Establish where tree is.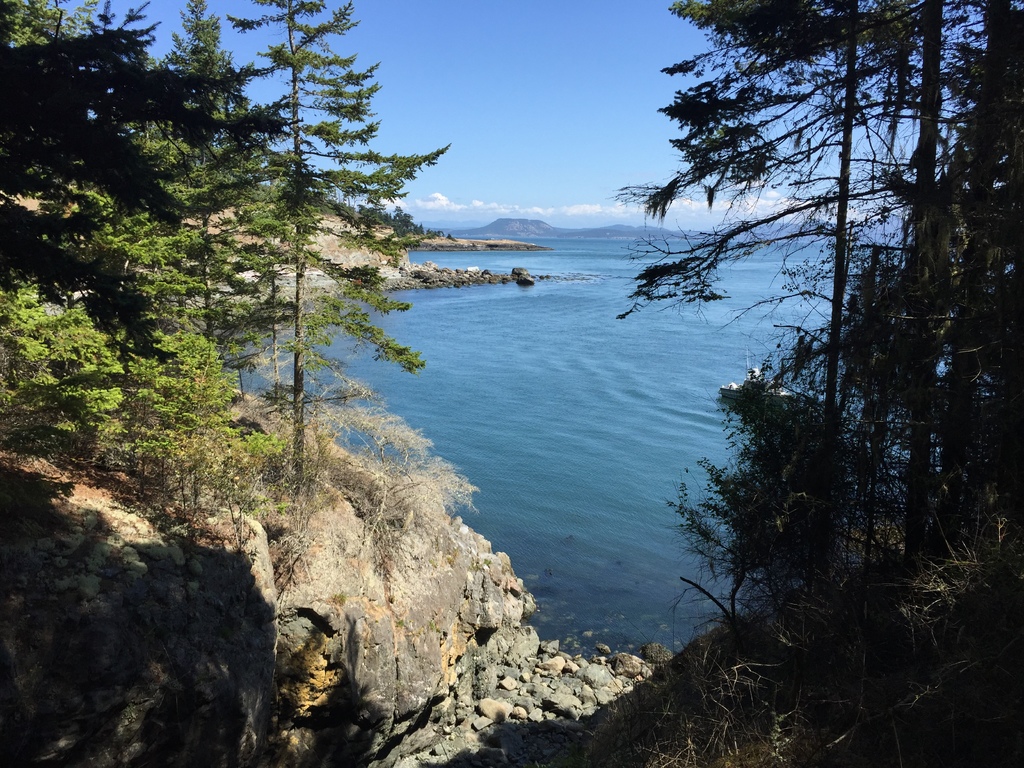
Established at 0, 271, 122, 454.
